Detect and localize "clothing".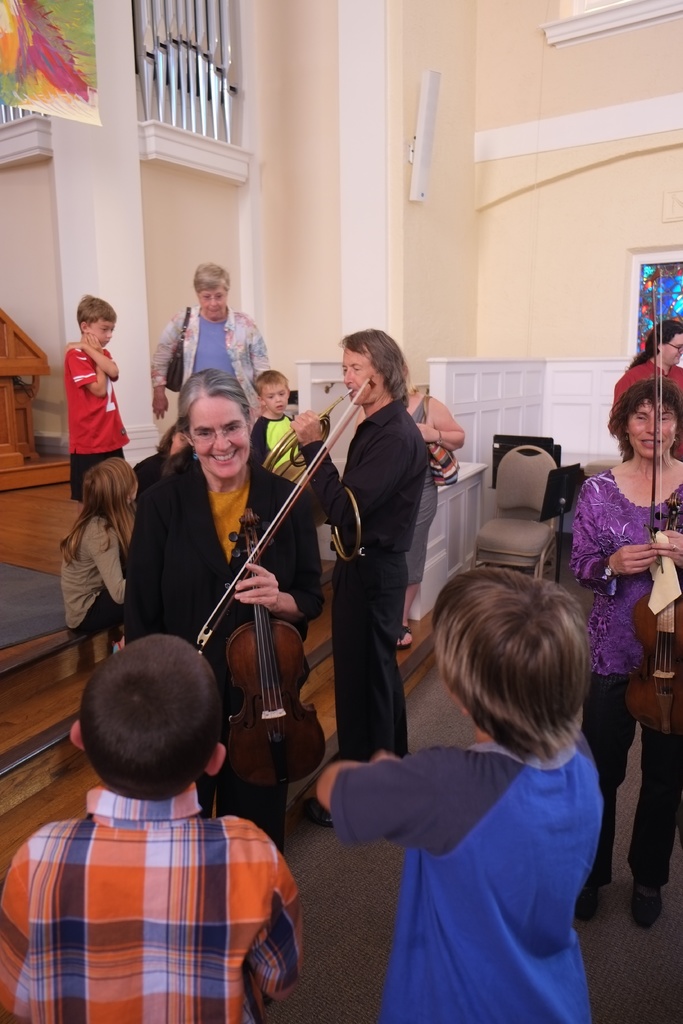
Localized at locate(56, 326, 117, 487).
